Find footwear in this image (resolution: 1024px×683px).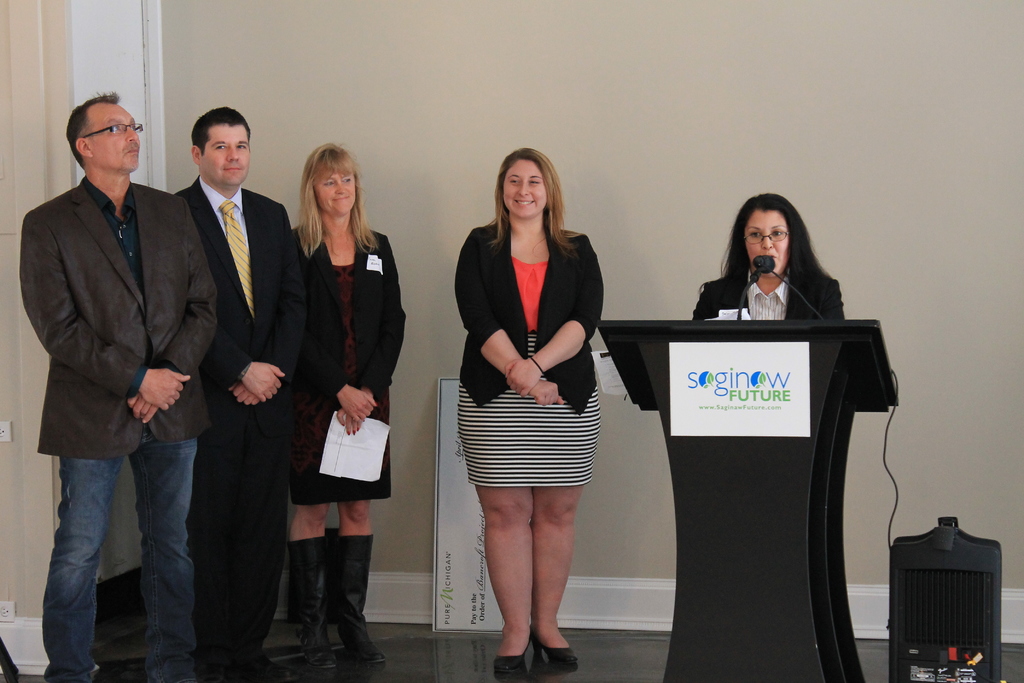
[307,641,342,667].
